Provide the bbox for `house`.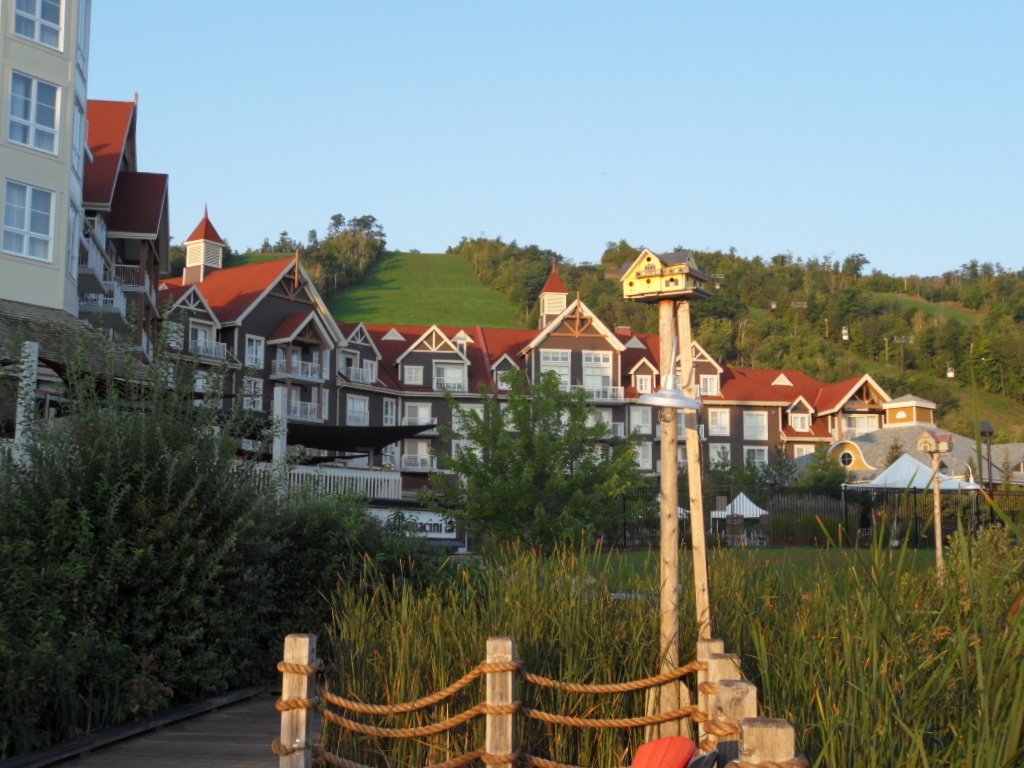
bbox(165, 242, 891, 472).
